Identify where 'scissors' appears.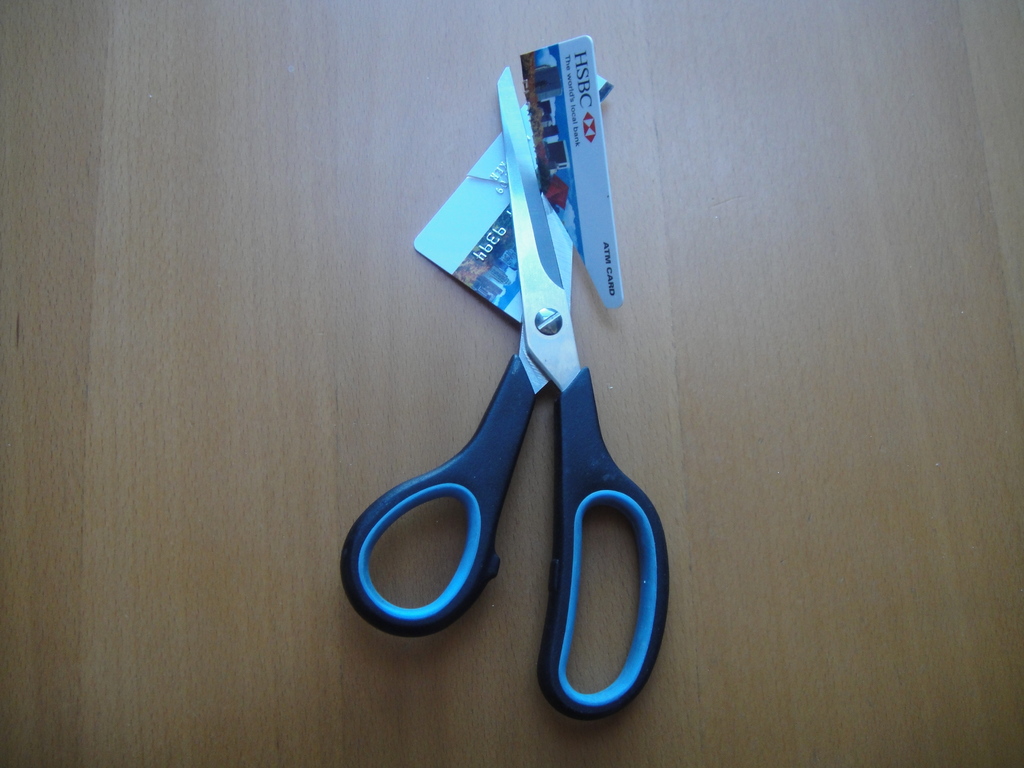
Appears at (x1=342, y1=66, x2=668, y2=721).
